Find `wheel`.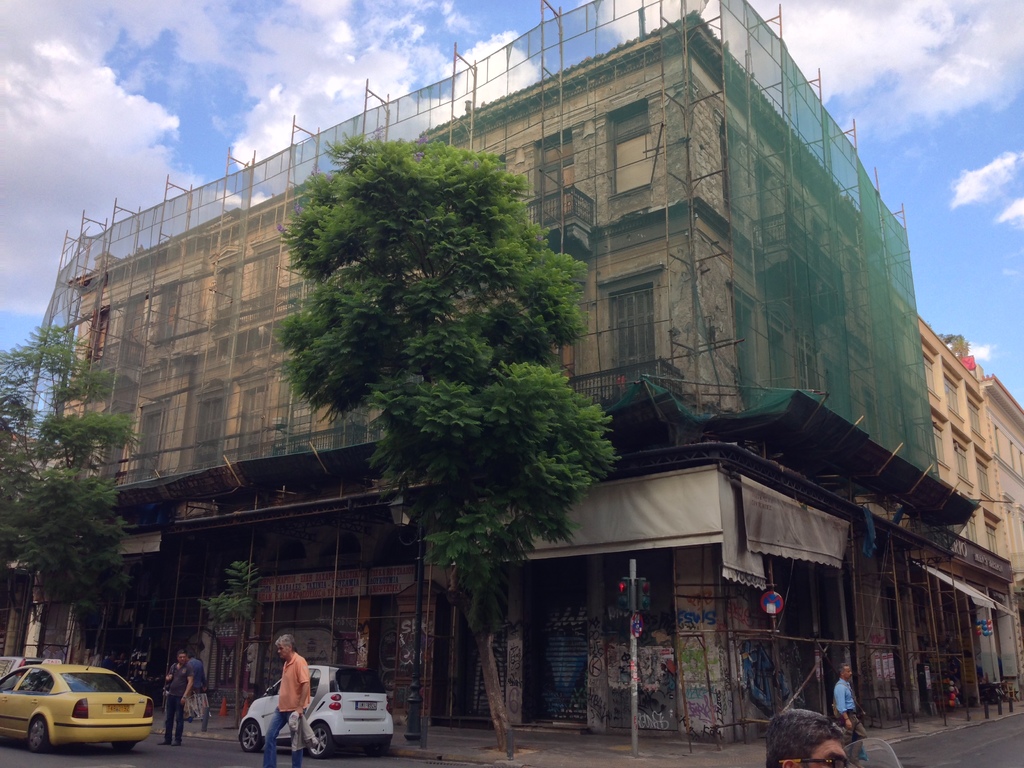
<bbox>307, 723, 333, 756</bbox>.
